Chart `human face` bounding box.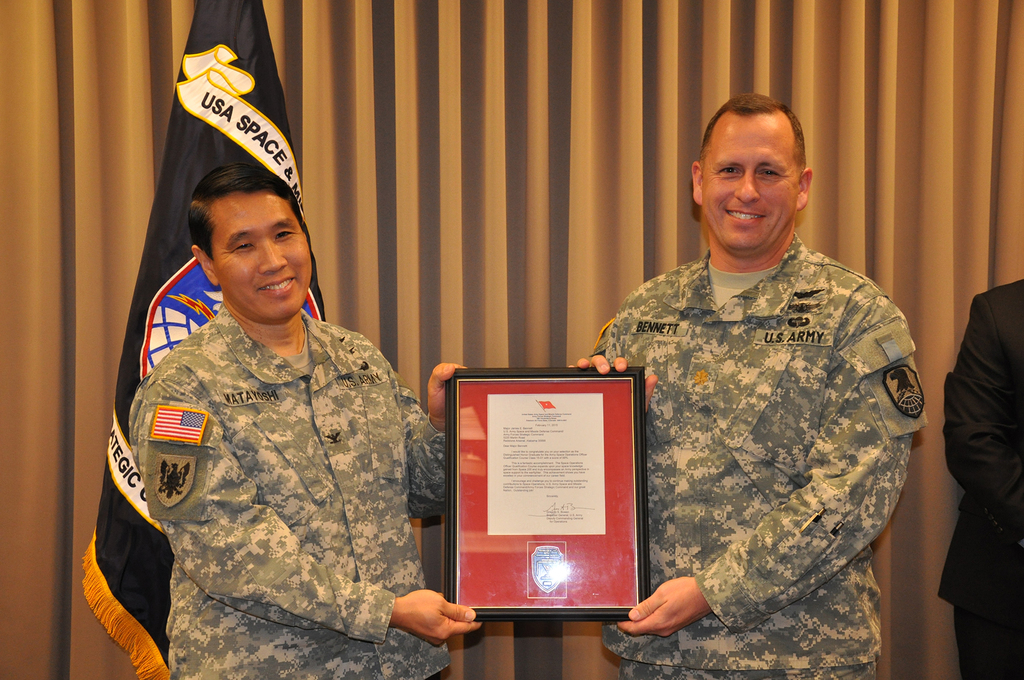
Charted: left=703, top=114, right=800, bottom=247.
